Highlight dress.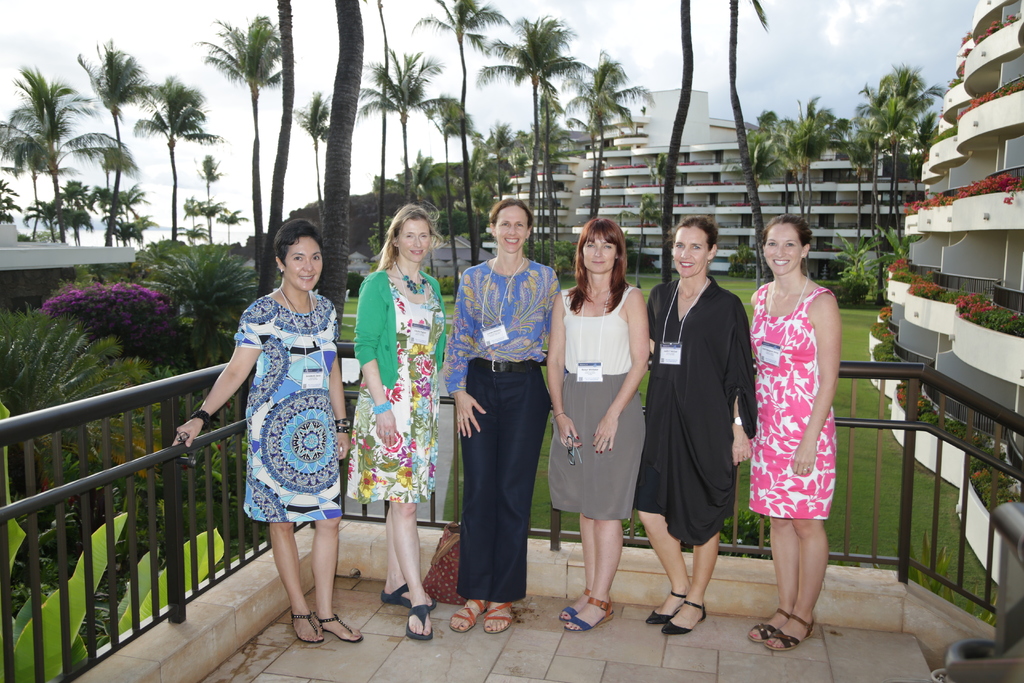
Highlighted region: box(346, 286, 444, 502).
